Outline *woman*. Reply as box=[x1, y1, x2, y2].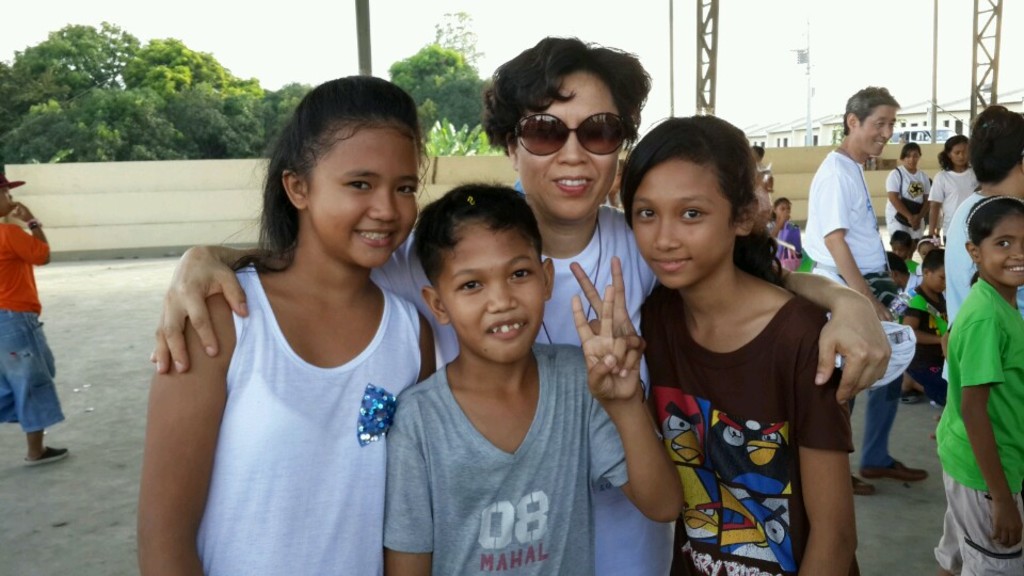
box=[146, 33, 891, 575].
